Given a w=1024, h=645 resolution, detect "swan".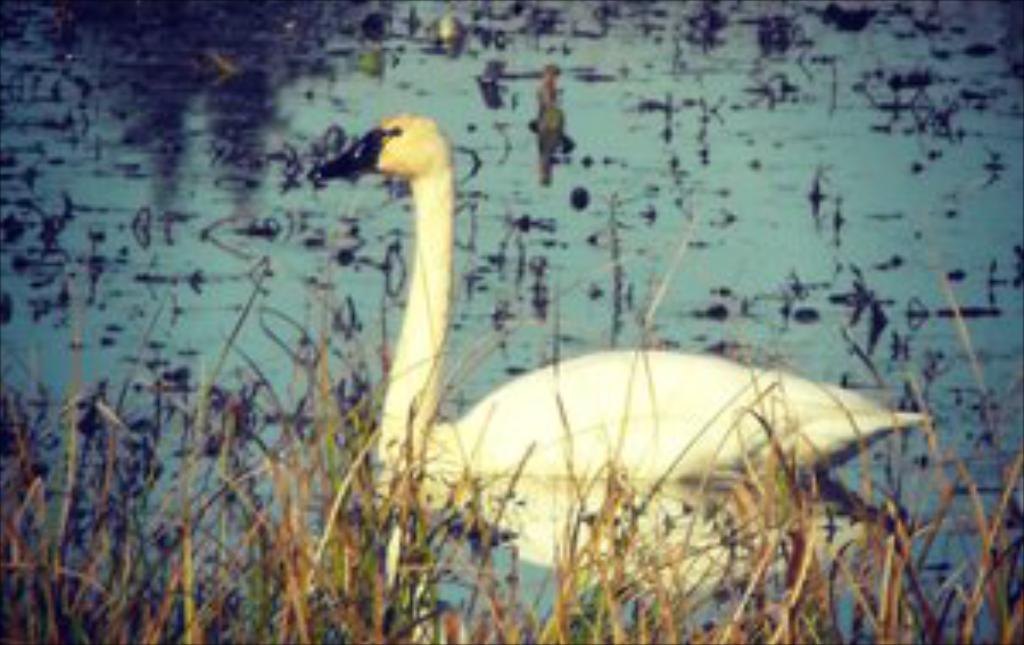
[300,106,942,474].
